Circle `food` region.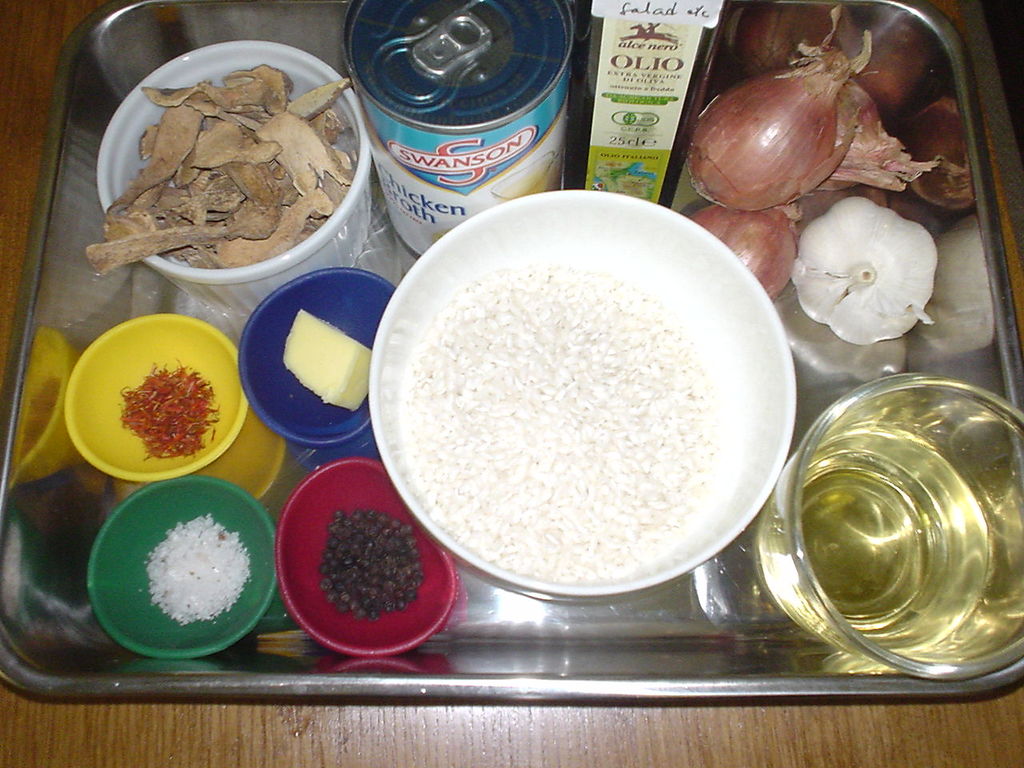
Region: bbox(791, 191, 941, 343).
